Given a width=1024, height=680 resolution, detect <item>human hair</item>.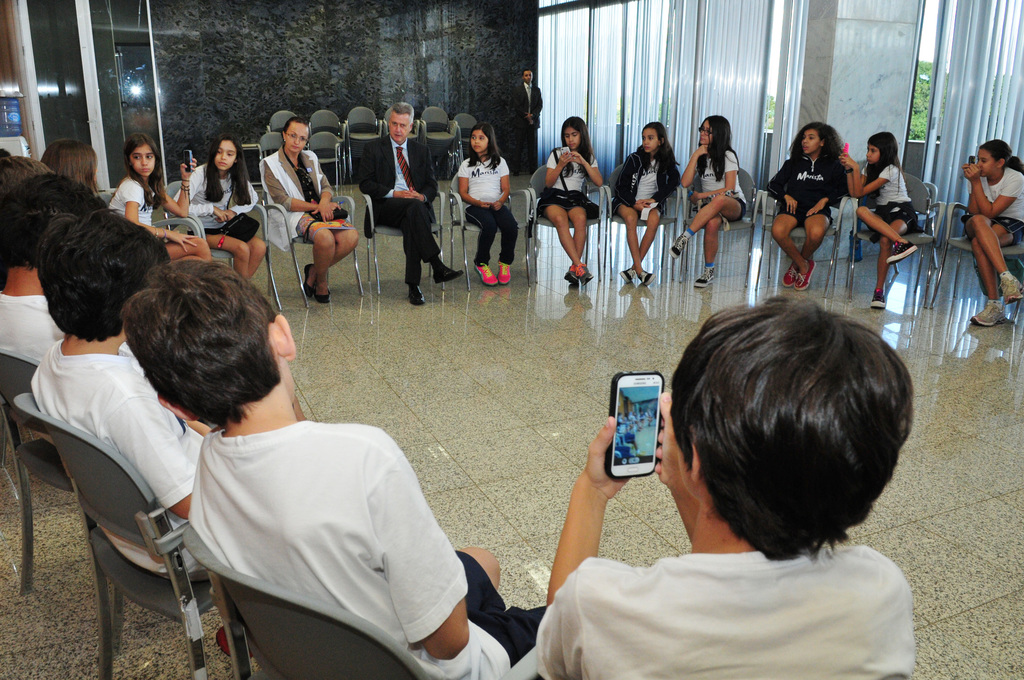
x1=466 y1=122 x2=502 y2=173.
